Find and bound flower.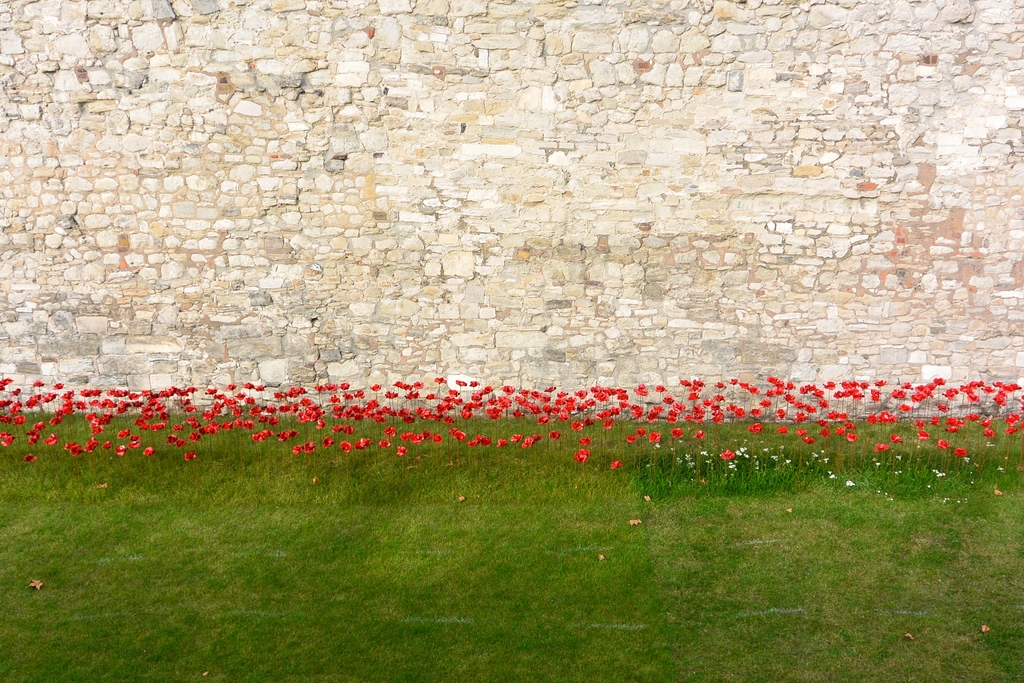
Bound: <region>429, 429, 444, 440</region>.
